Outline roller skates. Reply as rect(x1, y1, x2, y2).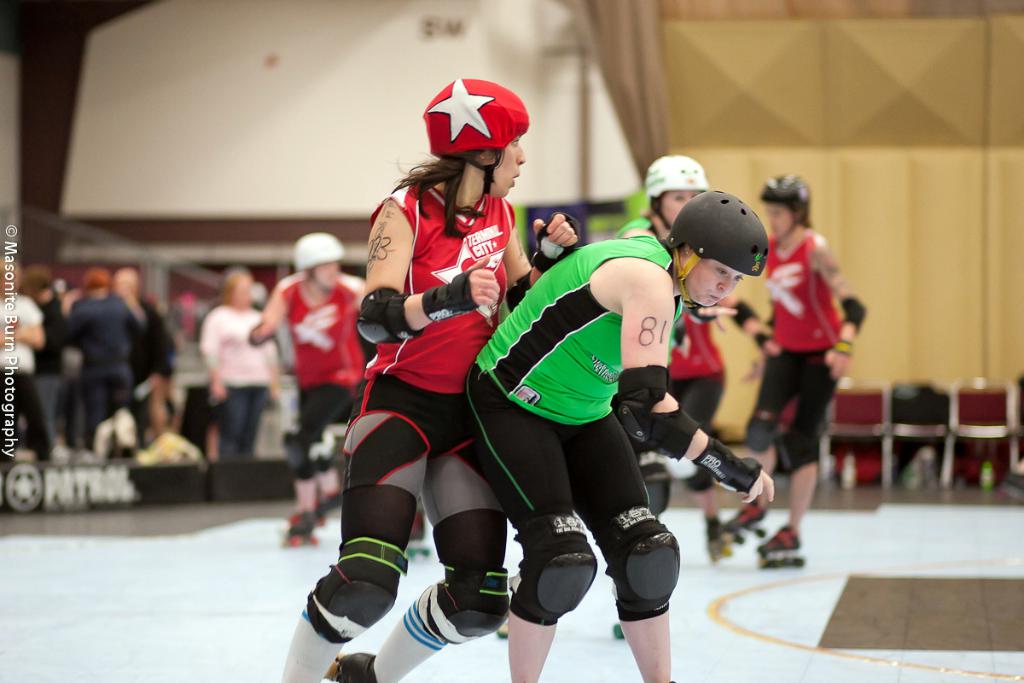
rect(282, 508, 315, 546).
